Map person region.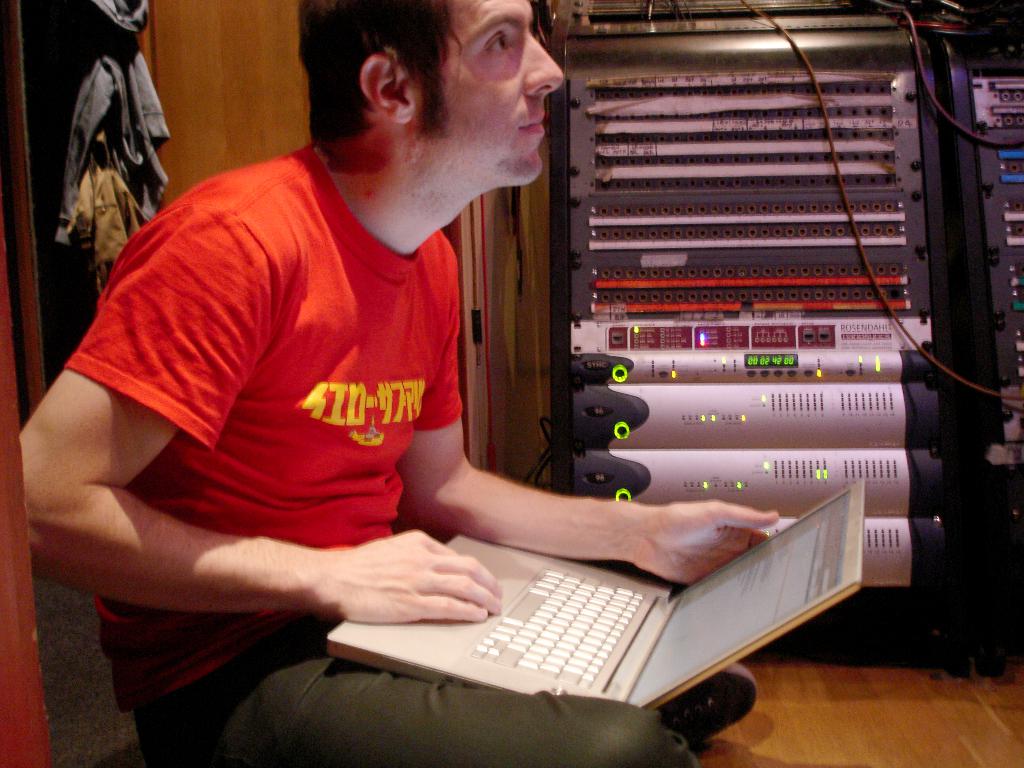
Mapped to x1=86, y1=22, x2=669, y2=737.
